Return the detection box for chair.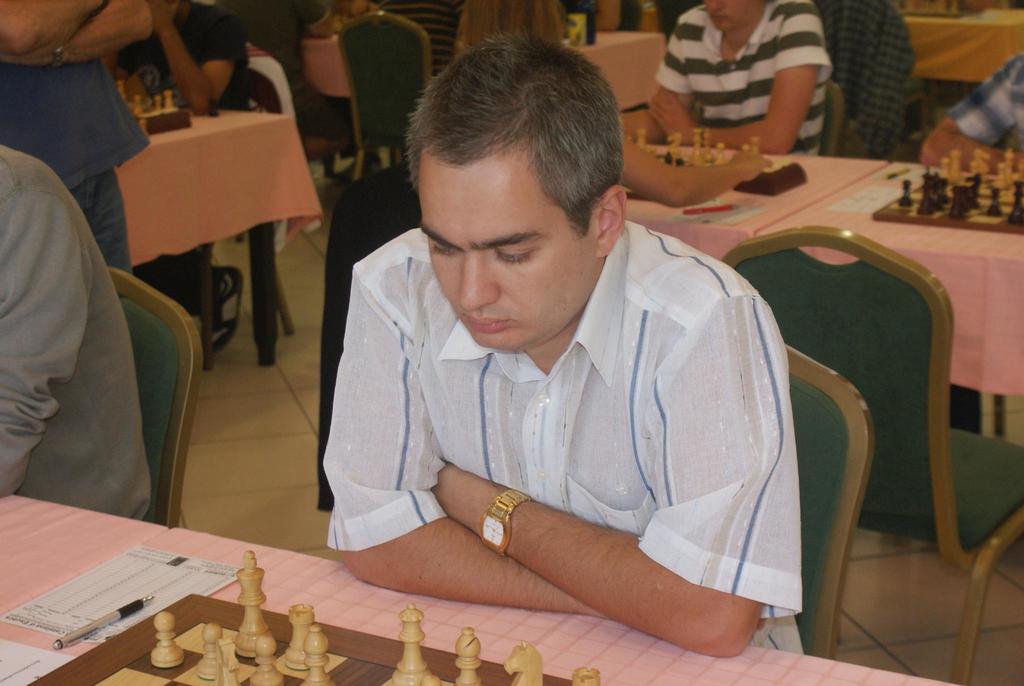
[left=783, top=343, right=875, bottom=663].
